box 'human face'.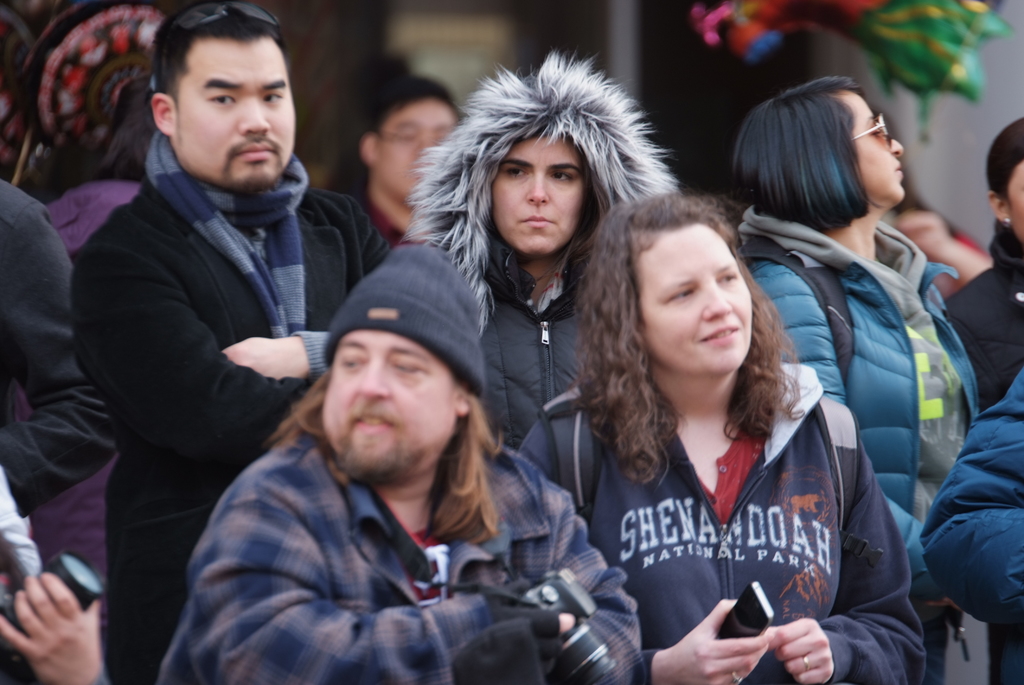
box=[852, 90, 902, 200].
